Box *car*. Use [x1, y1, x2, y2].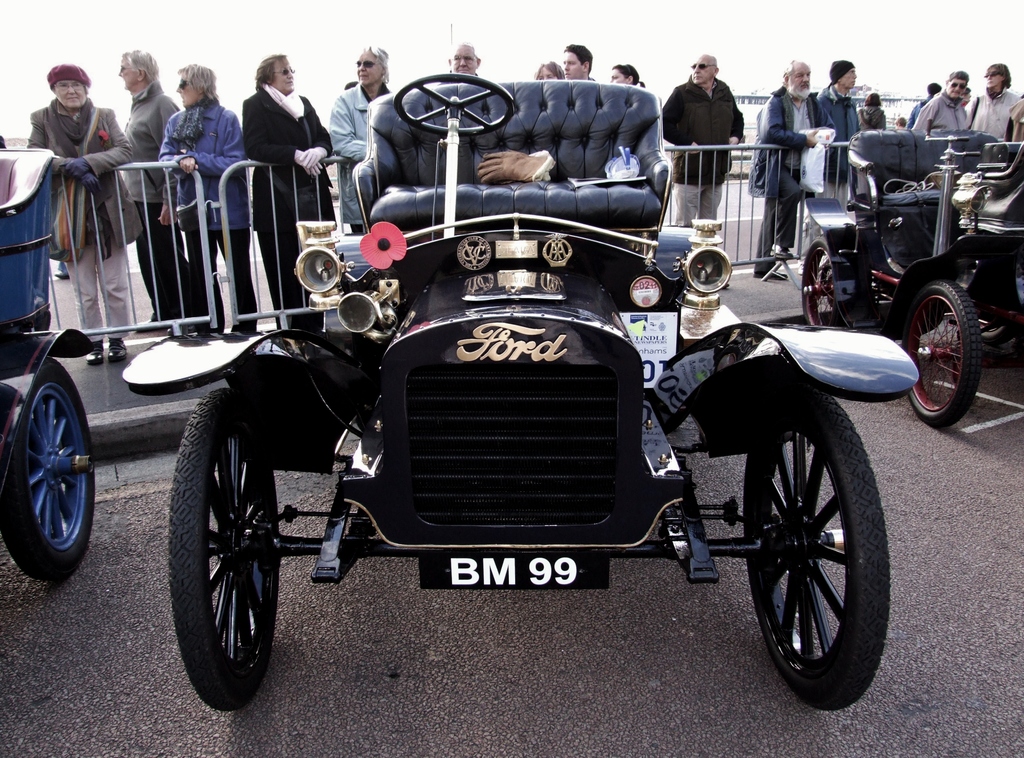
[45, 115, 909, 723].
